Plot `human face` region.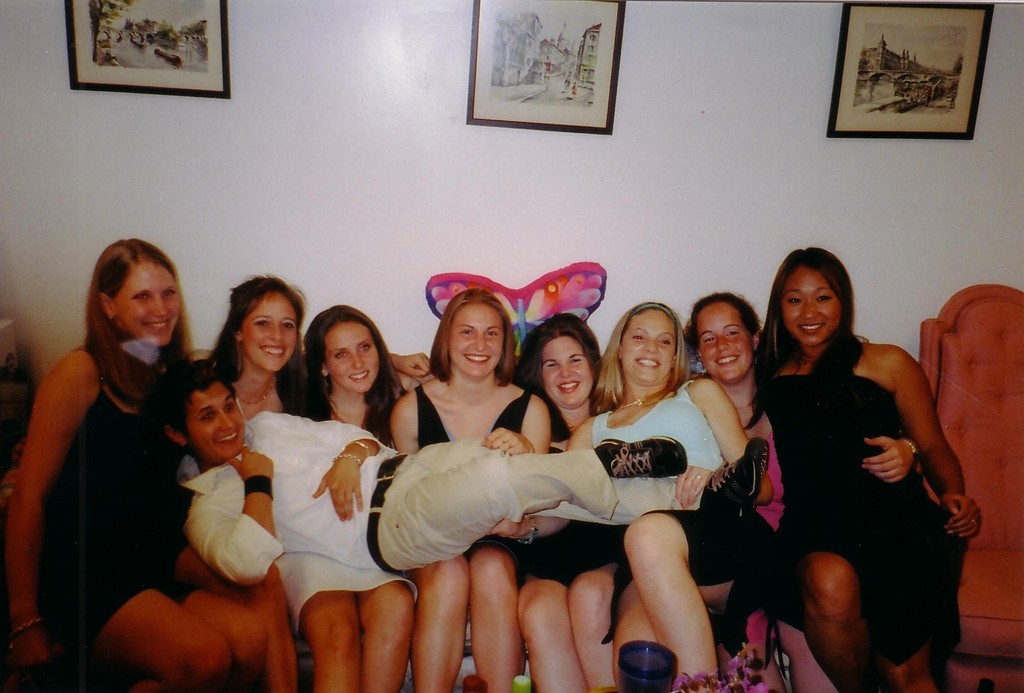
Plotted at region(118, 260, 186, 348).
